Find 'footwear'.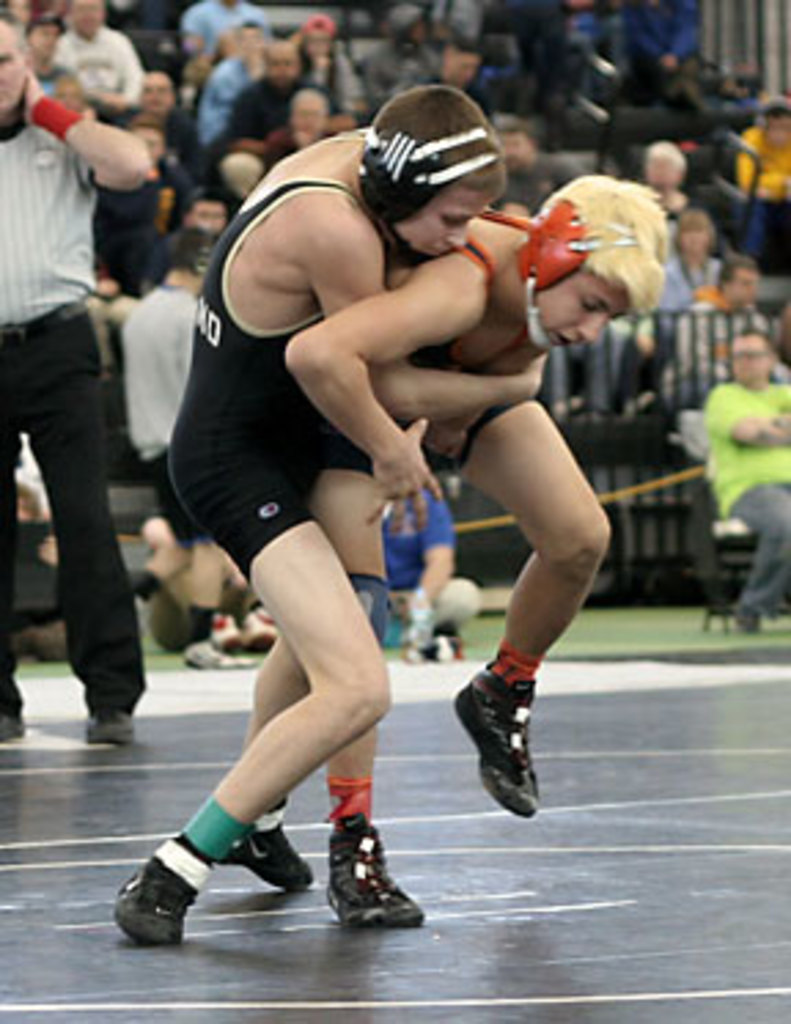
113, 818, 211, 931.
